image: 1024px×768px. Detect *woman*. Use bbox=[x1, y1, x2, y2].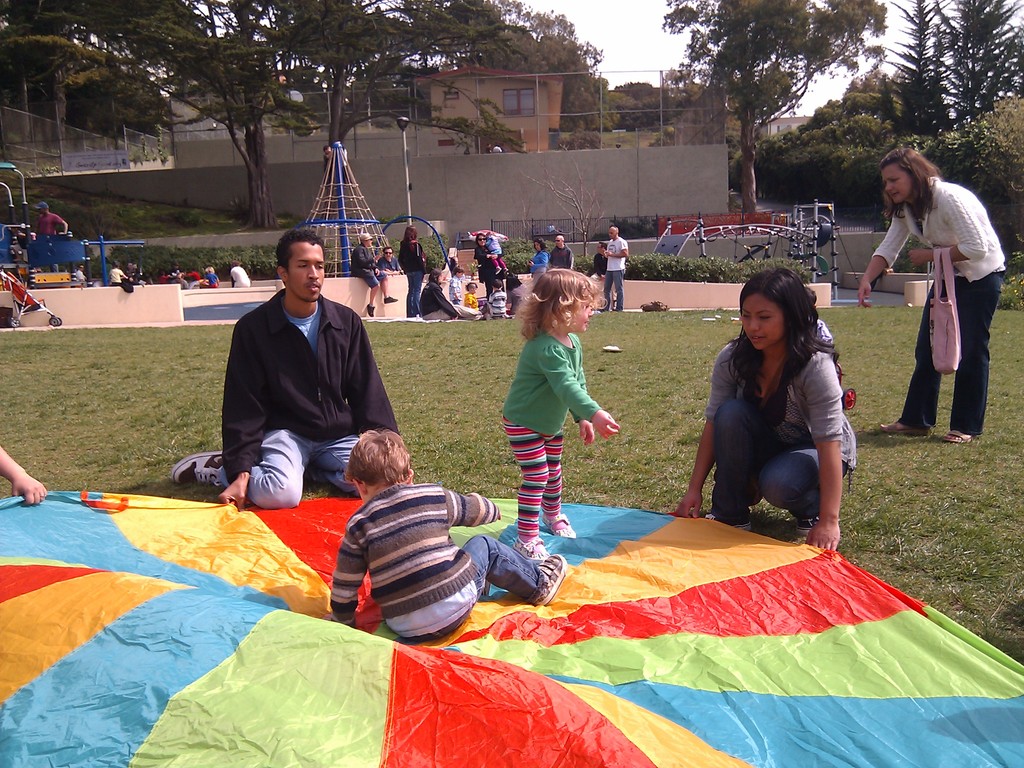
bbox=[526, 239, 548, 289].
